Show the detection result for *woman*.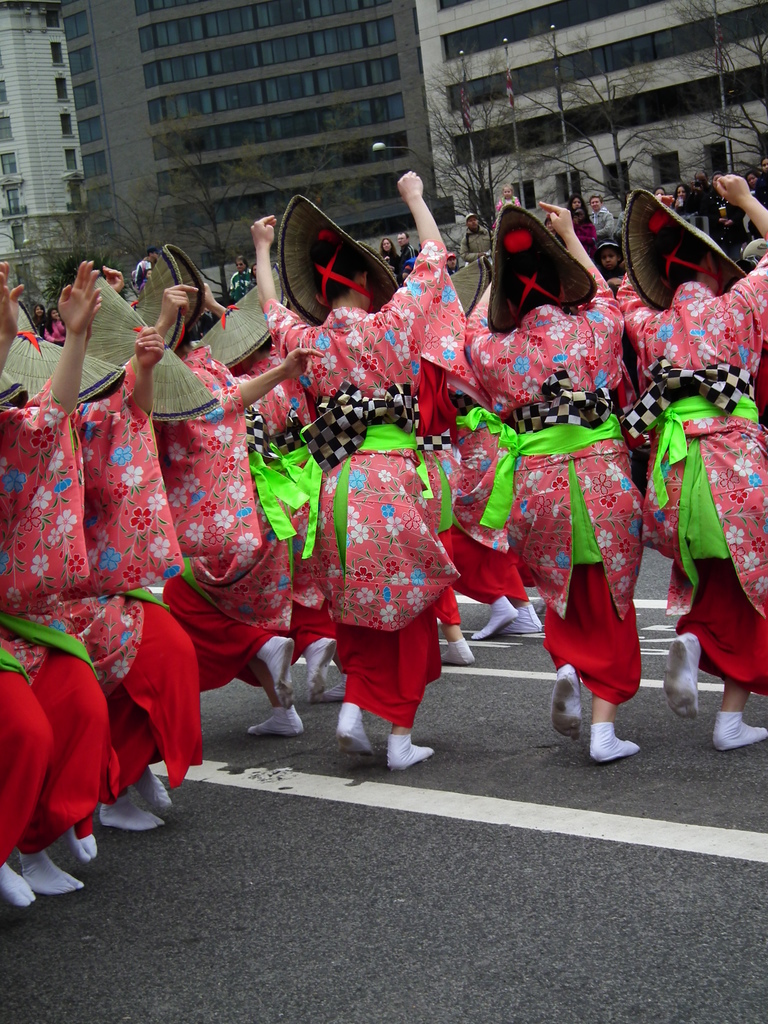
bbox=[744, 172, 763, 193].
